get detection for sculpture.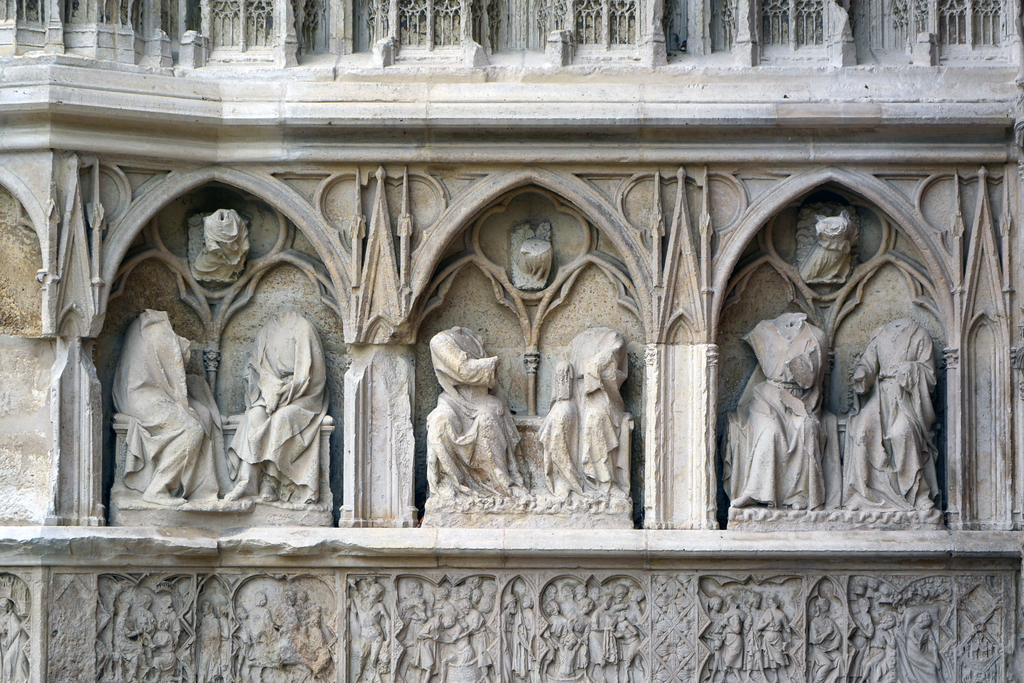
Detection: (543,627,590,671).
